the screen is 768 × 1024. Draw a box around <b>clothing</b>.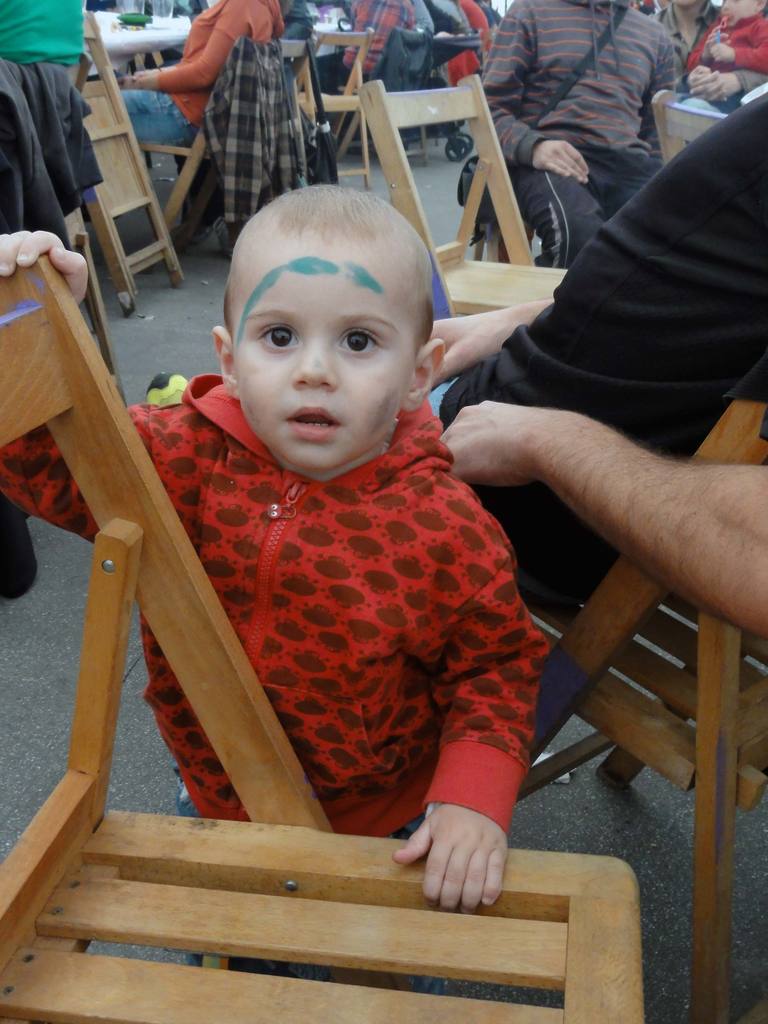
416:83:767:657.
